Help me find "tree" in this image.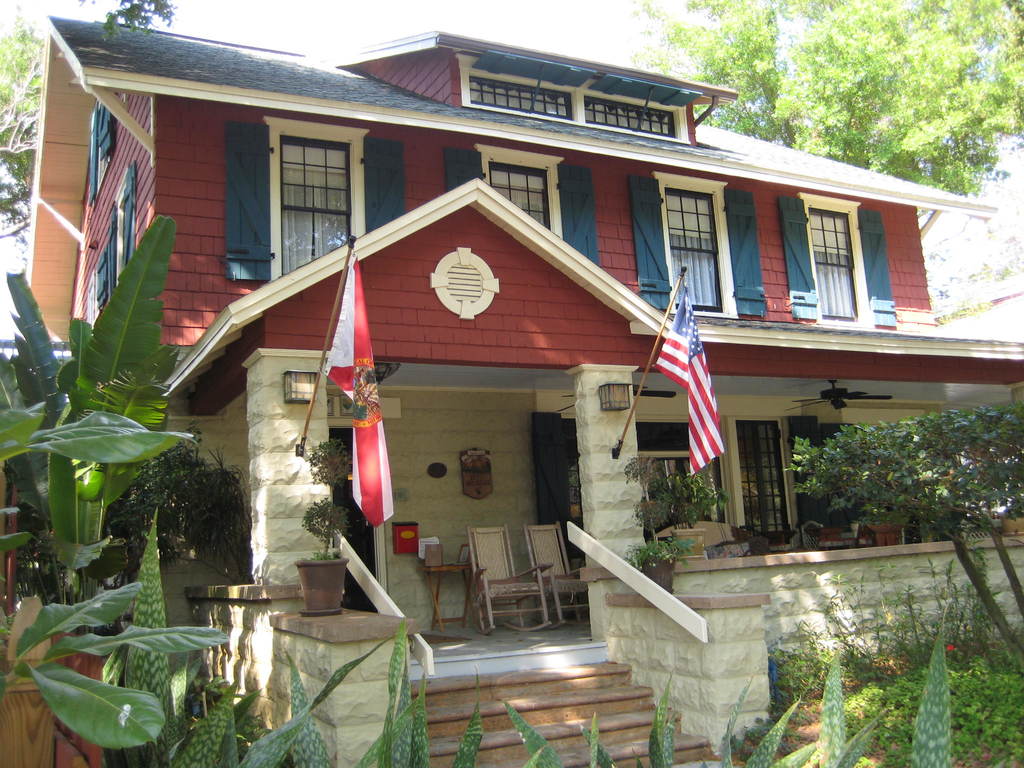
Found it: 99 0 172 40.
